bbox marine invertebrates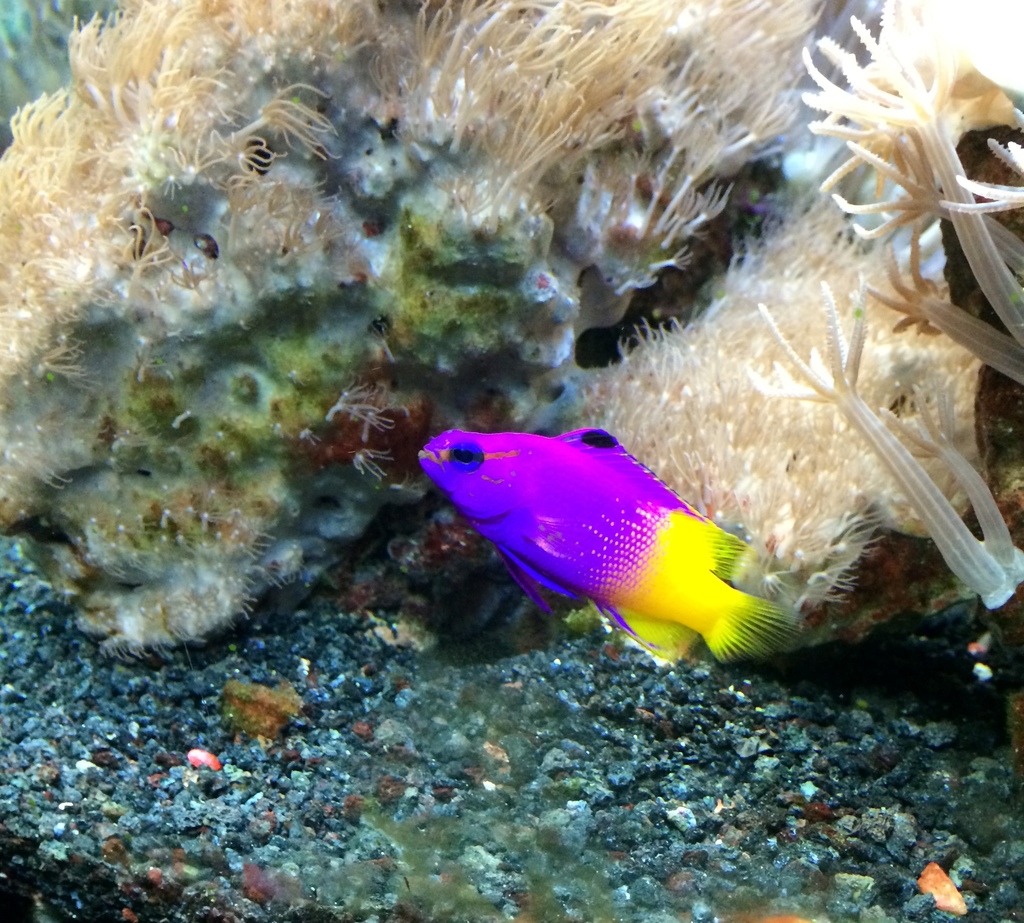
<region>535, 276, 987, 652</region>
